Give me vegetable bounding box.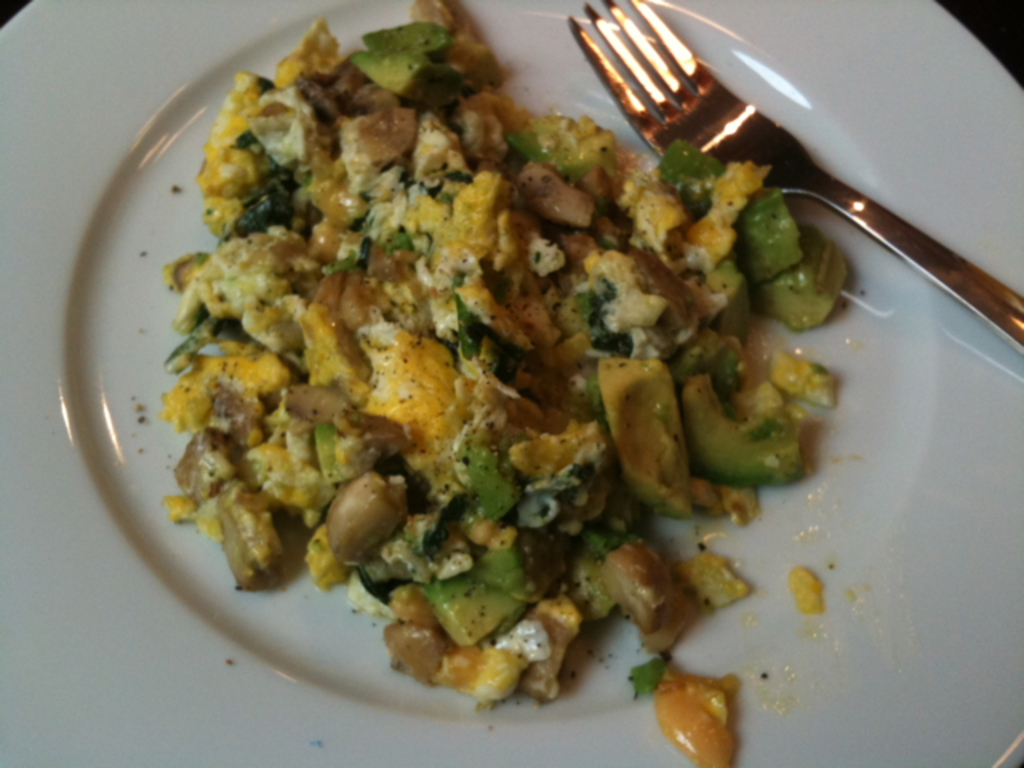
{"left": 786, "top": 352, "right": 854, "bottom": 416}.
